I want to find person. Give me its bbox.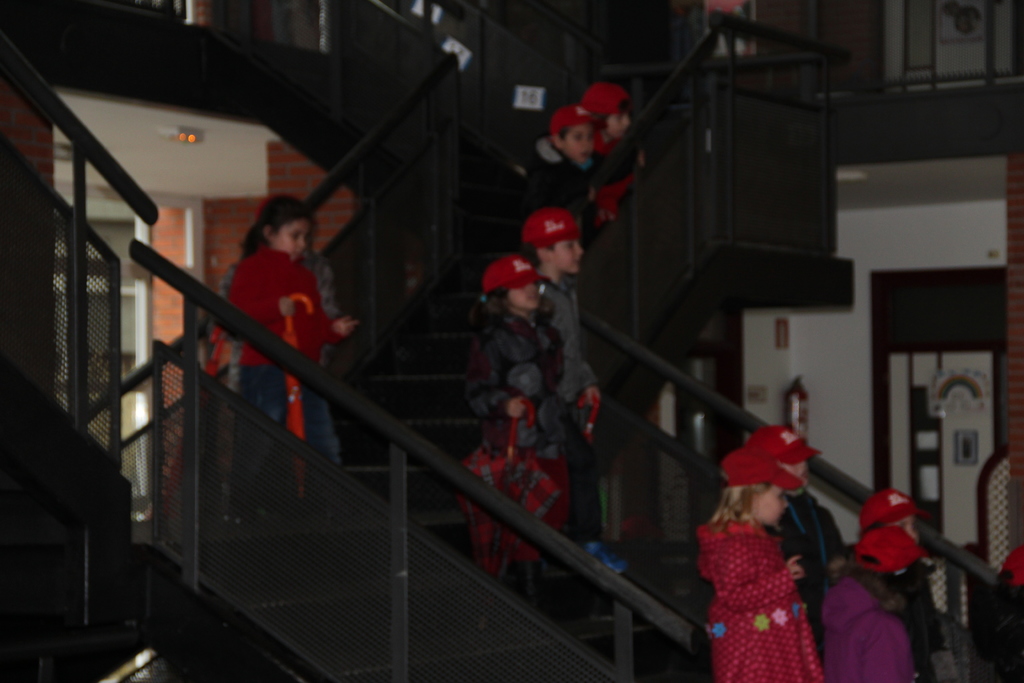
[x1=456, y1=252, x2=576, y2=459].
